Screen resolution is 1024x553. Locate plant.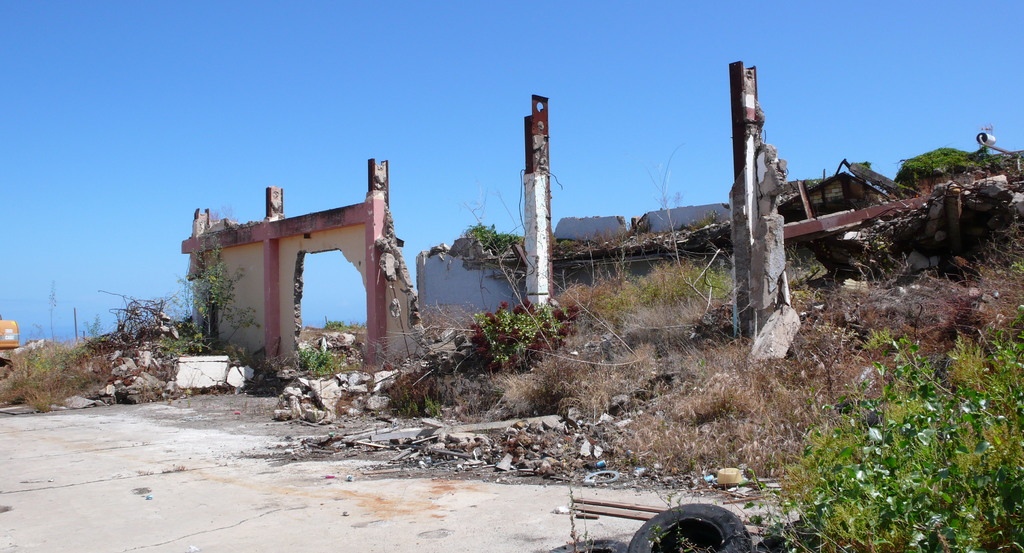
region(776, 243, 854, 313).
